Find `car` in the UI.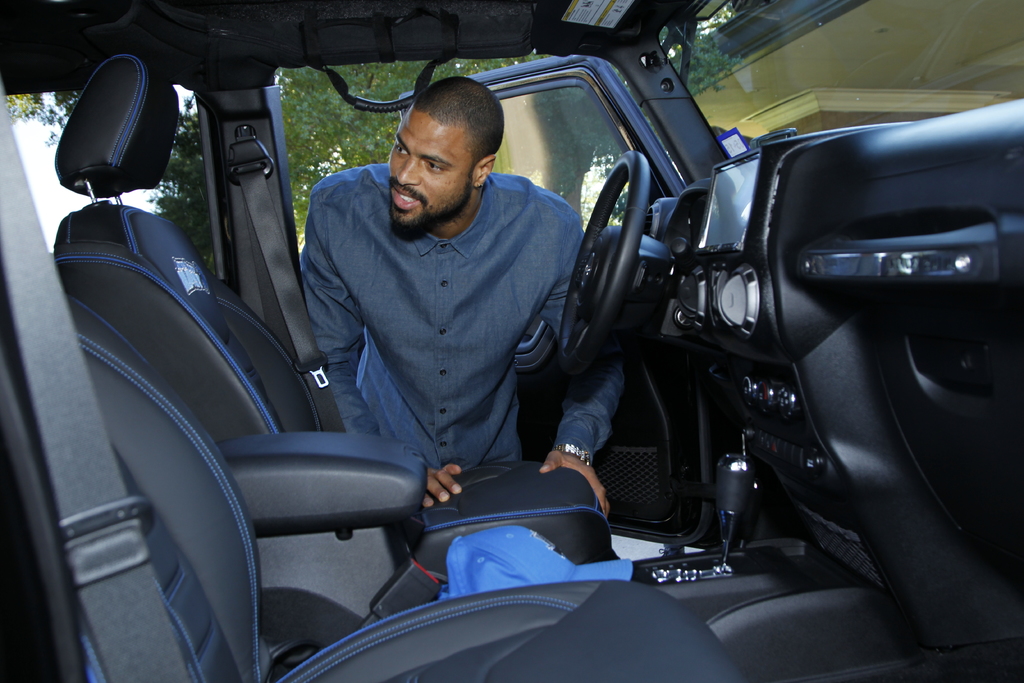
UI element at x1=76, y1=21, x2=1023, y2=680.
